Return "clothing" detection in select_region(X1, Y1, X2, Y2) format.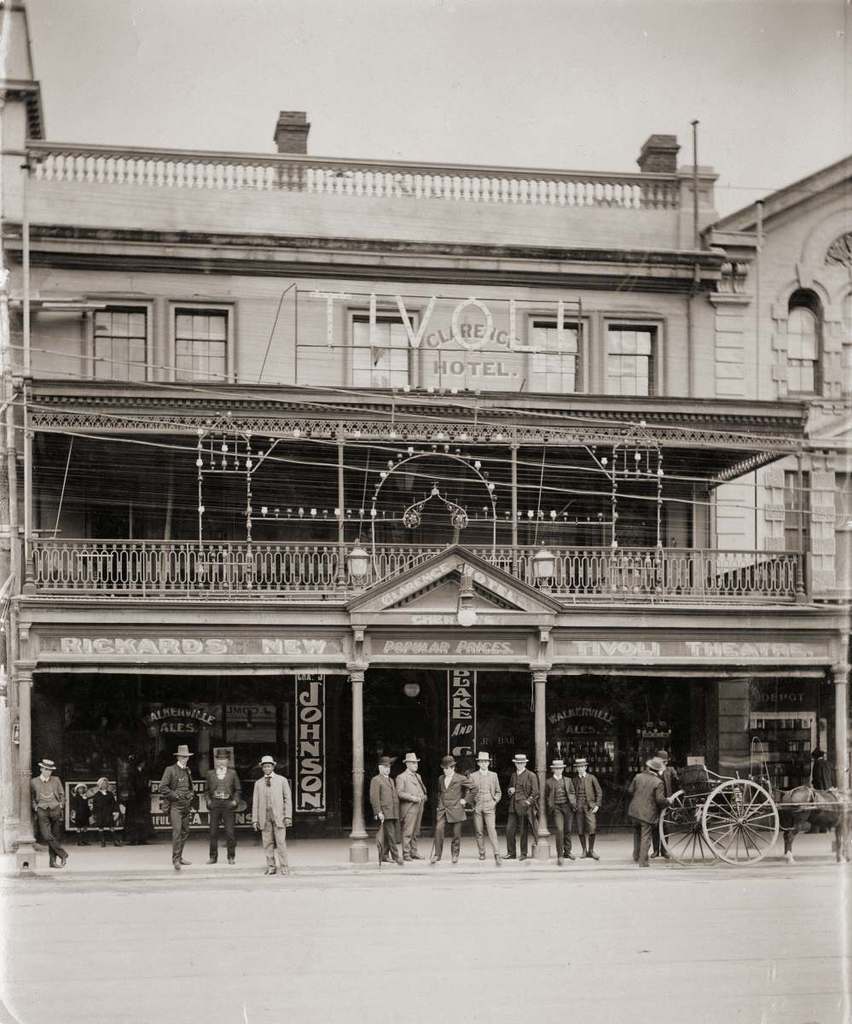
select_region(466, 769, 499, 852).
